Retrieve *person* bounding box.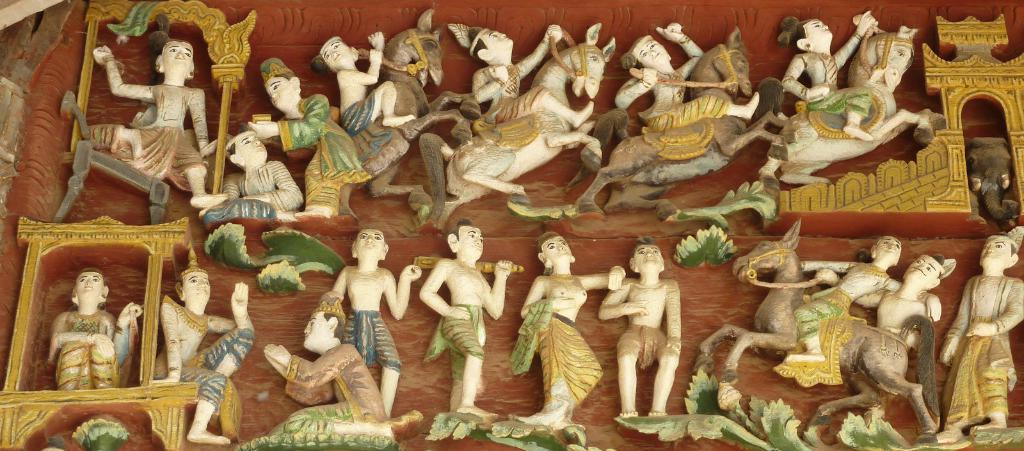
Bounding box: x1=441 y1=13 x2=578 y2=129.
